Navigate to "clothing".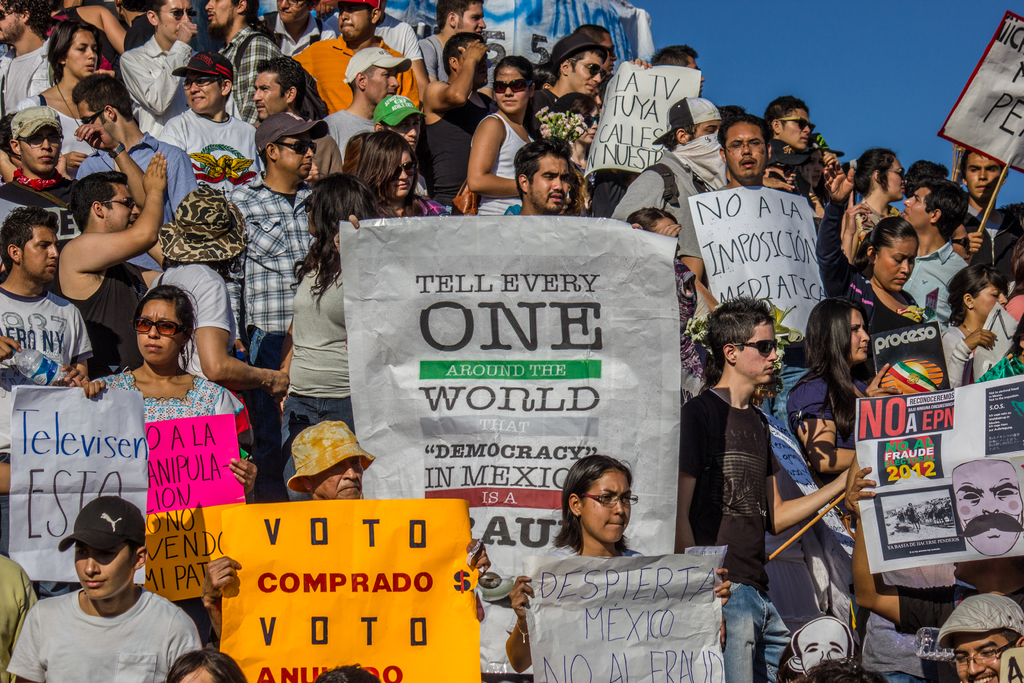
Navigation target: 228,170,314,504.
